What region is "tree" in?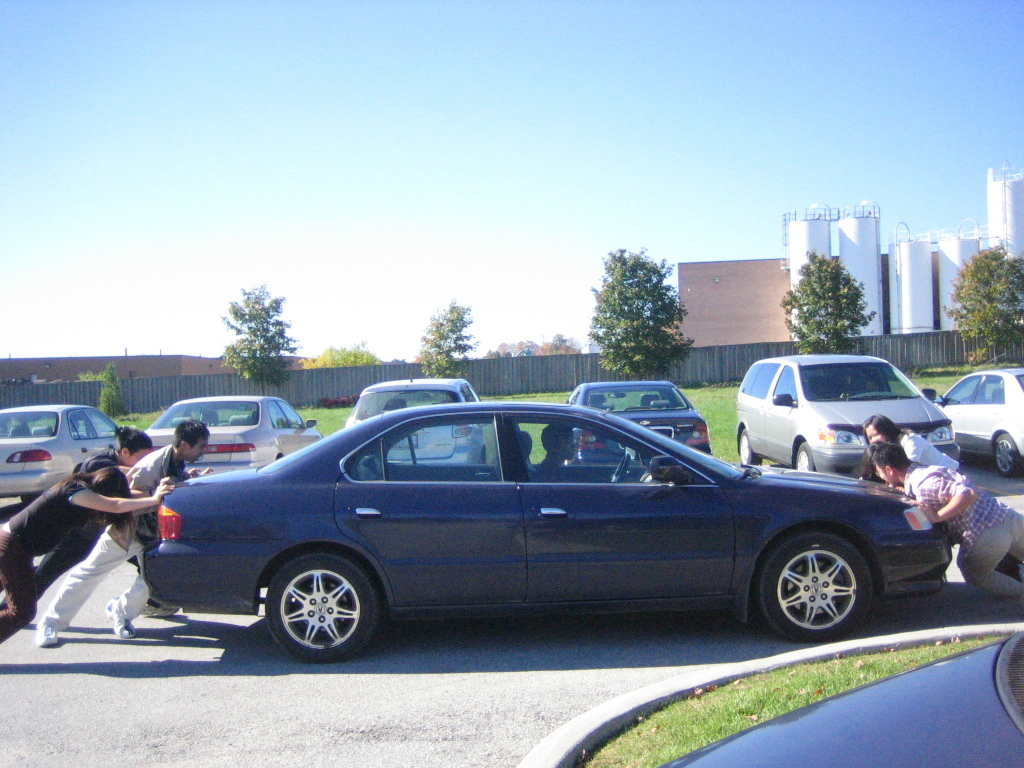
rect(583, 248, 694, 379).
